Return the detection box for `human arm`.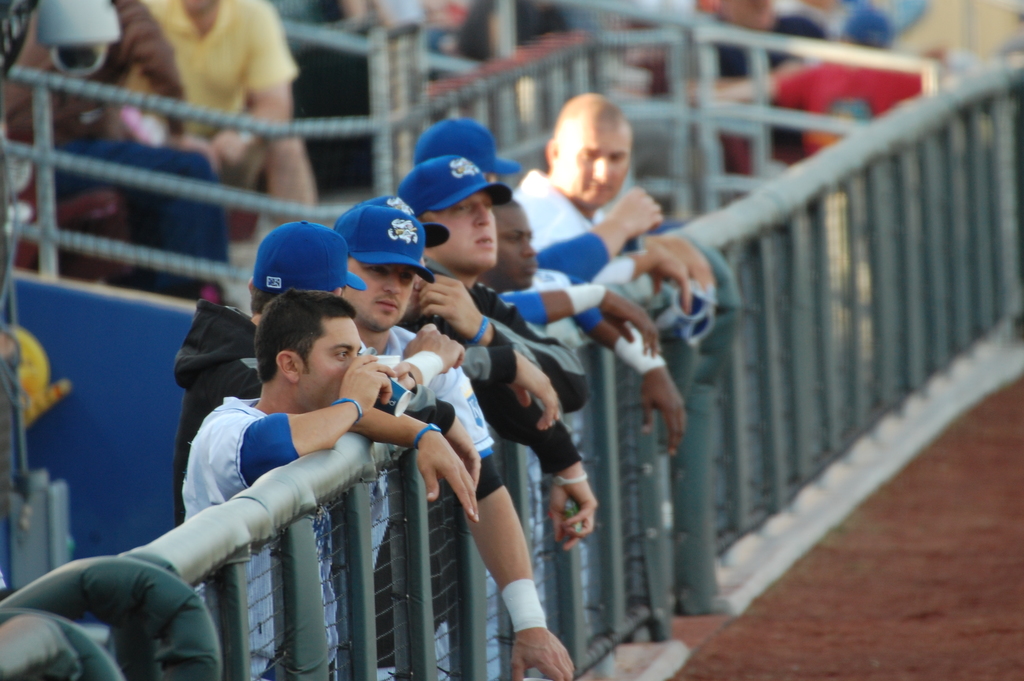
208,0,299,165.
